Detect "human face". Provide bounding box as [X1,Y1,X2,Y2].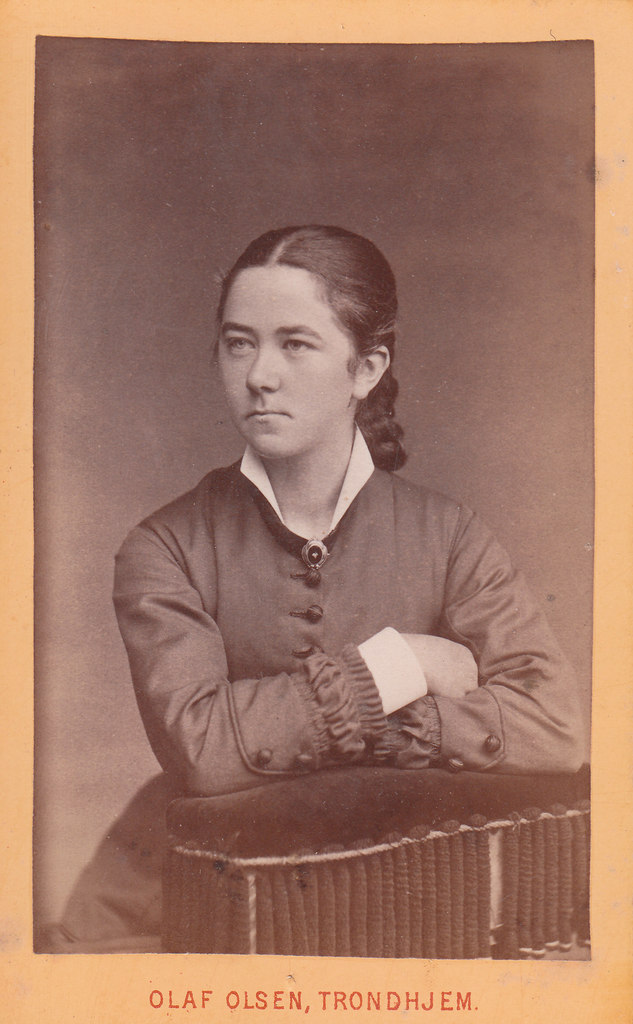
[221,267,365,461].
